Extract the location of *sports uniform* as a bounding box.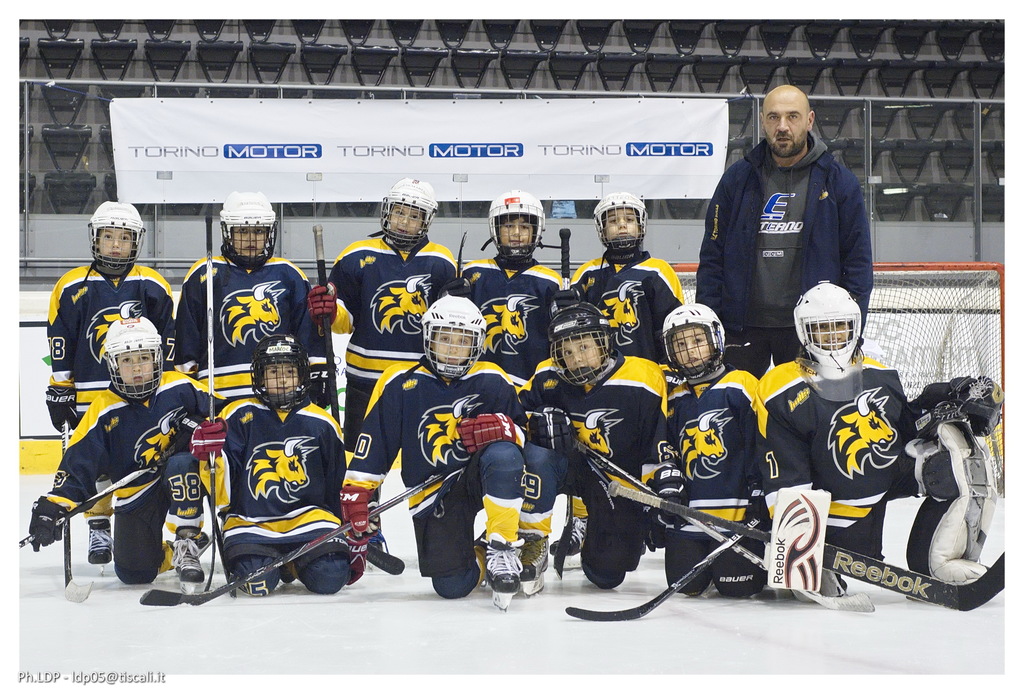
bbox=(524, 286, 678, 586).
